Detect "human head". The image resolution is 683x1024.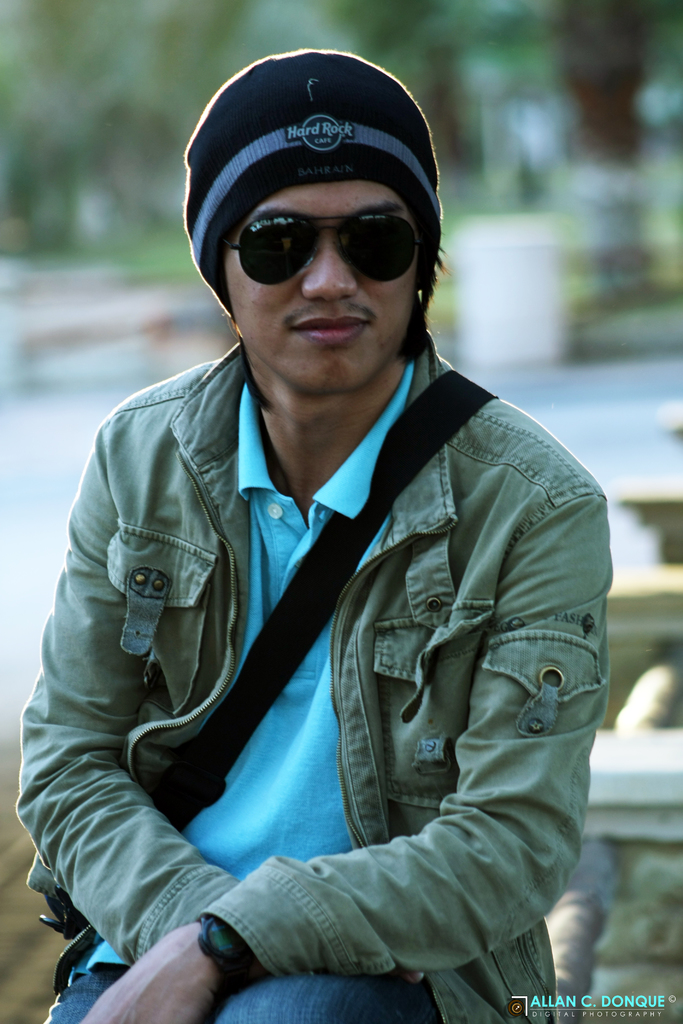
crop(175, 56, 462, 406).
